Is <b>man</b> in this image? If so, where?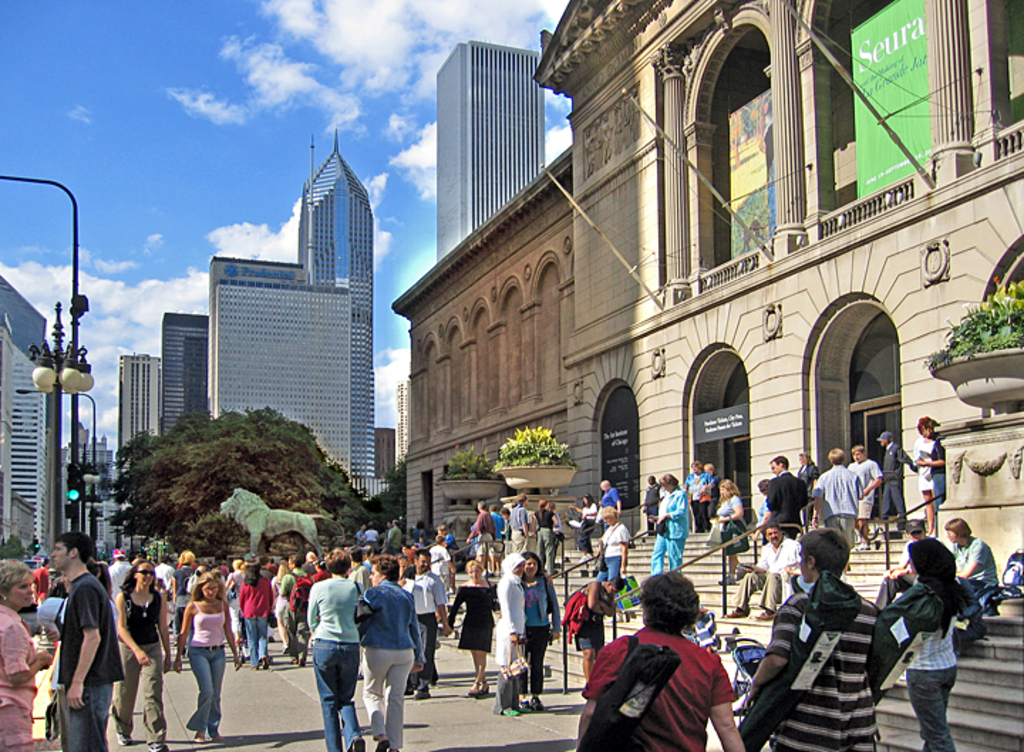
Yes, at Rect(876, 429, 907, 523).
